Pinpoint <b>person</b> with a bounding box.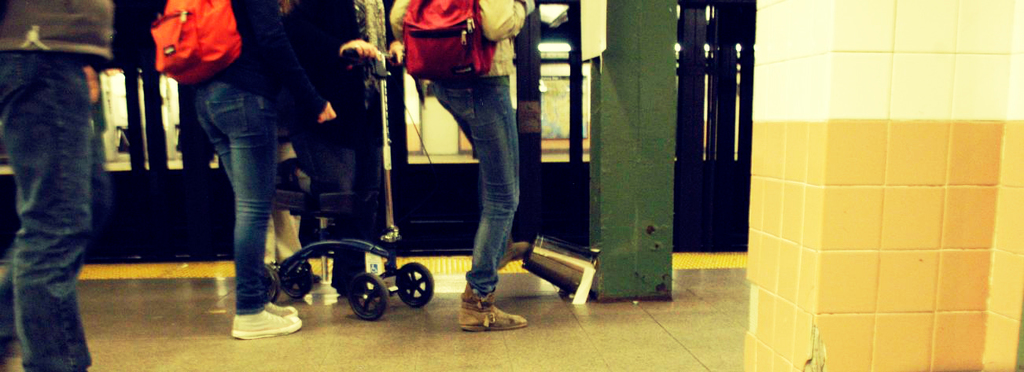
region(193, 0, 336, 339).
